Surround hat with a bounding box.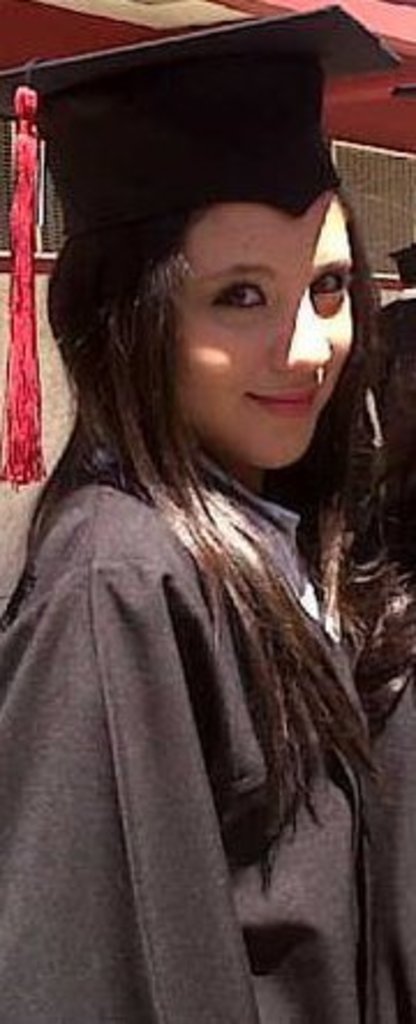
x1=0 y1=5 x2=400 y2=490.
